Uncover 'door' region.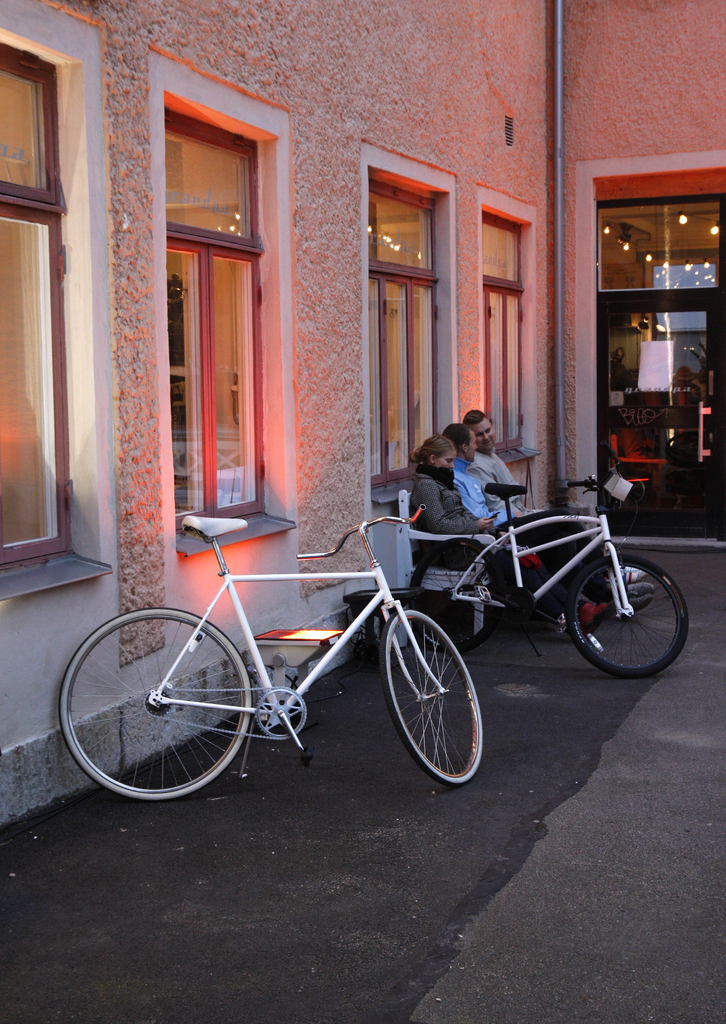
Uncovered: box=[576, 192, 723, 550].
